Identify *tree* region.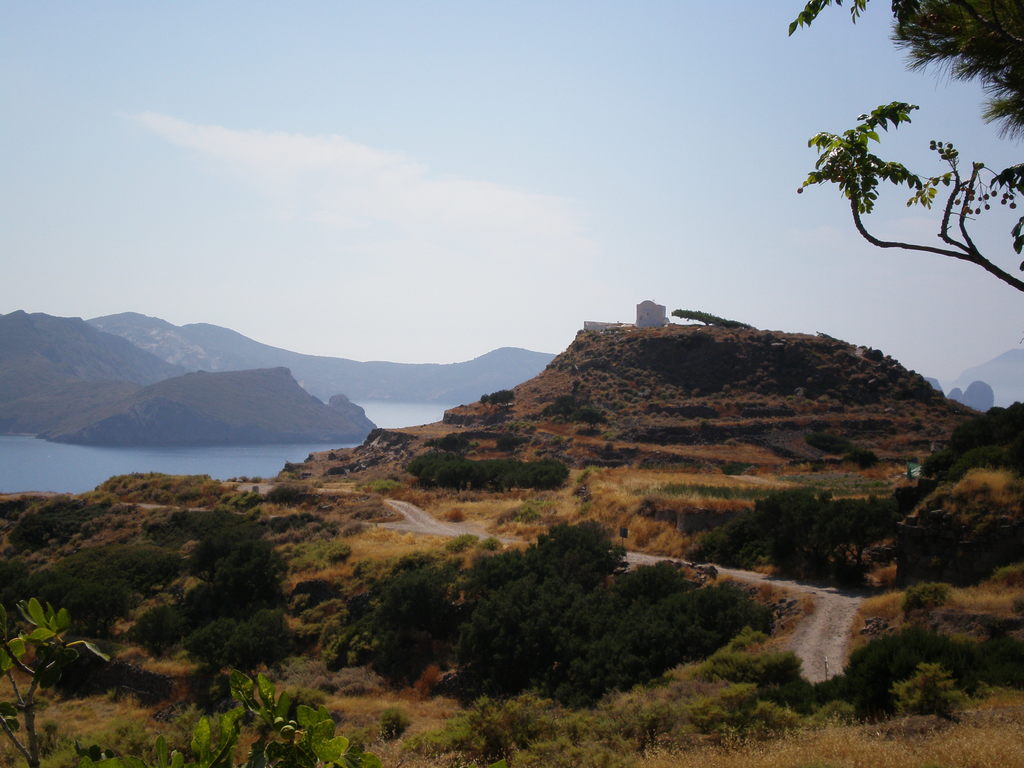
Region: pyautogui.locateOnScreen(0, 598, 393, 767).
